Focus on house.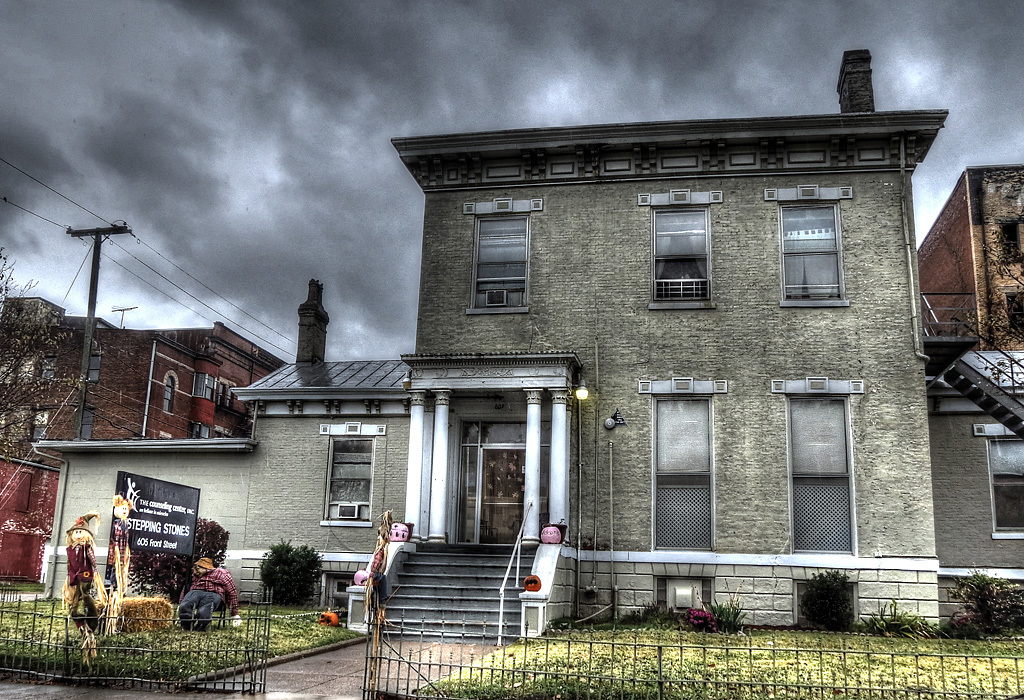
Focused at x1=160 y1=330 x2=287 y2=443.
